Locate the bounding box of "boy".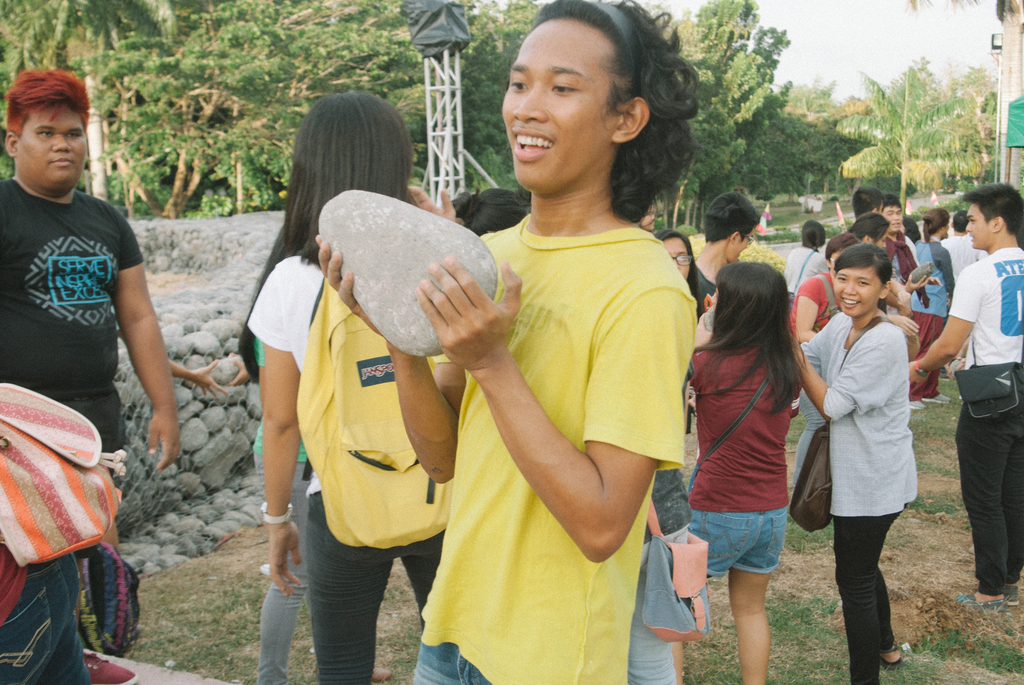
Bounding box: box(904, 186, 1023, 610).
